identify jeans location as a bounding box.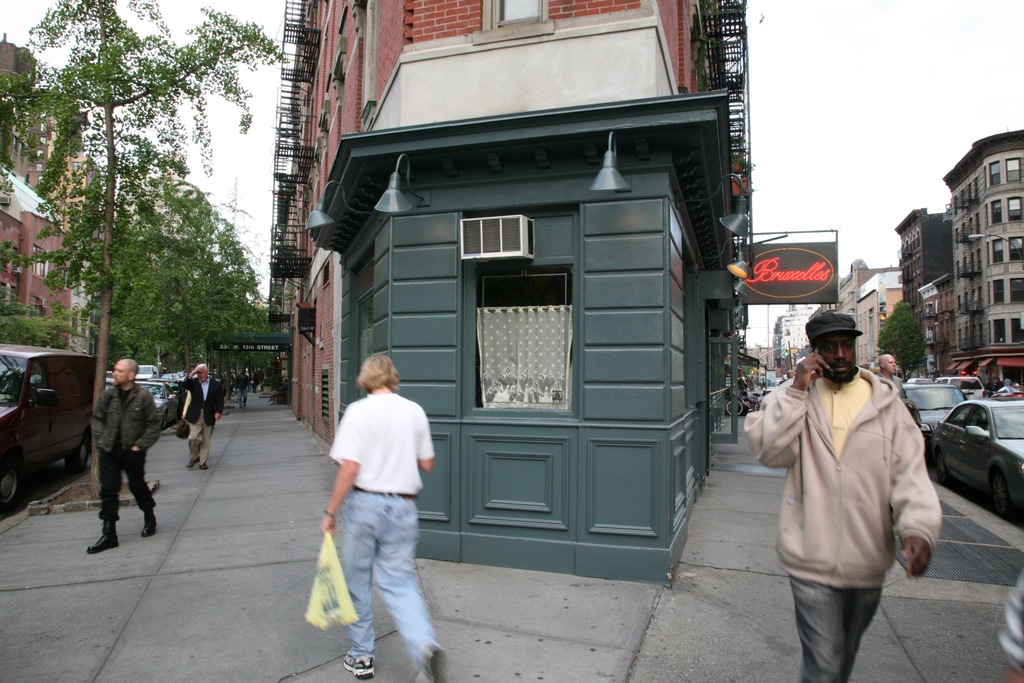
(x1=98, y1=447, x2=158, y2=518).
